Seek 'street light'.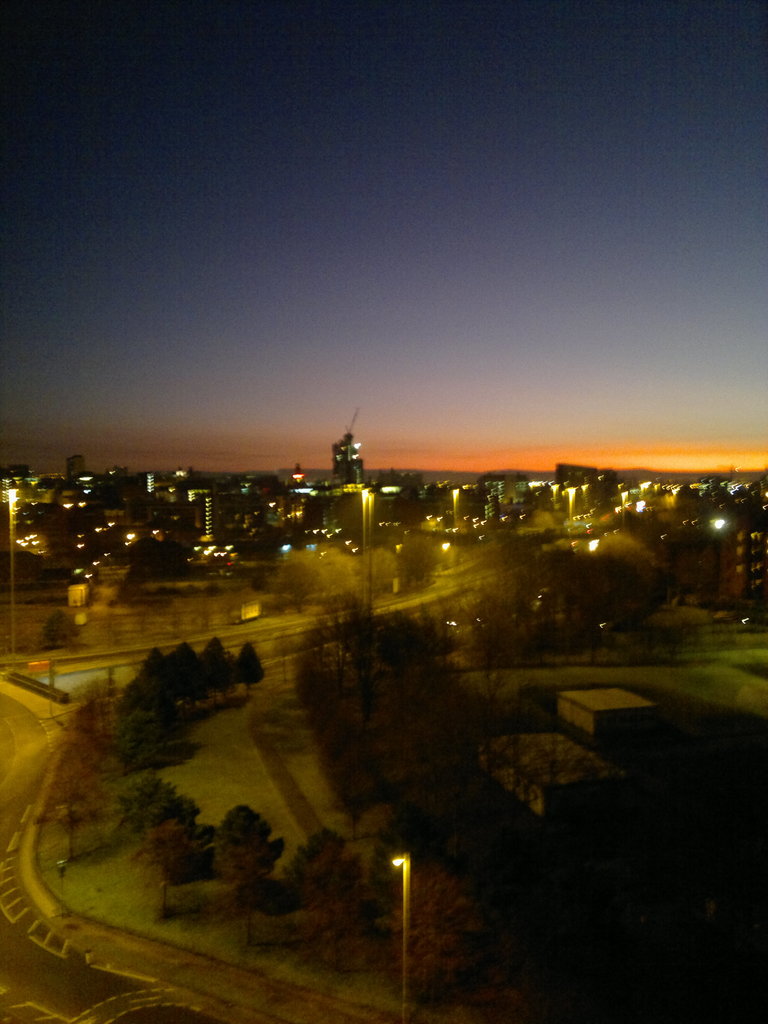
361, 486, 368, 614.
